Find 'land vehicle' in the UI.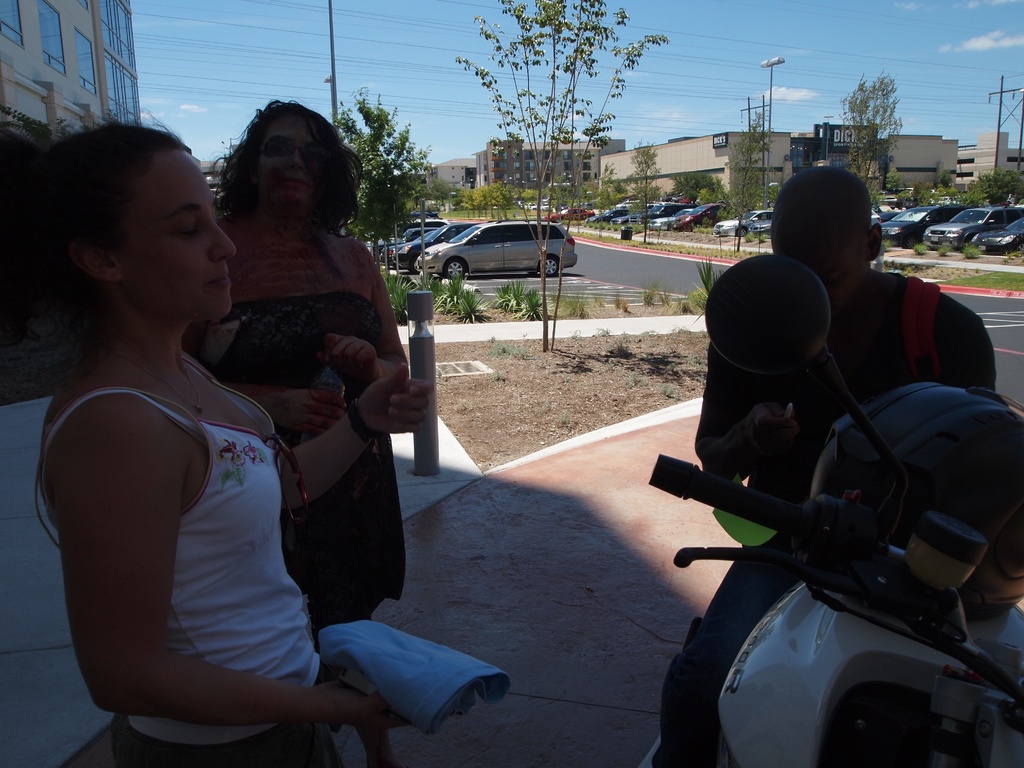
UI element at bbox=(448, 190, 459, 201).
